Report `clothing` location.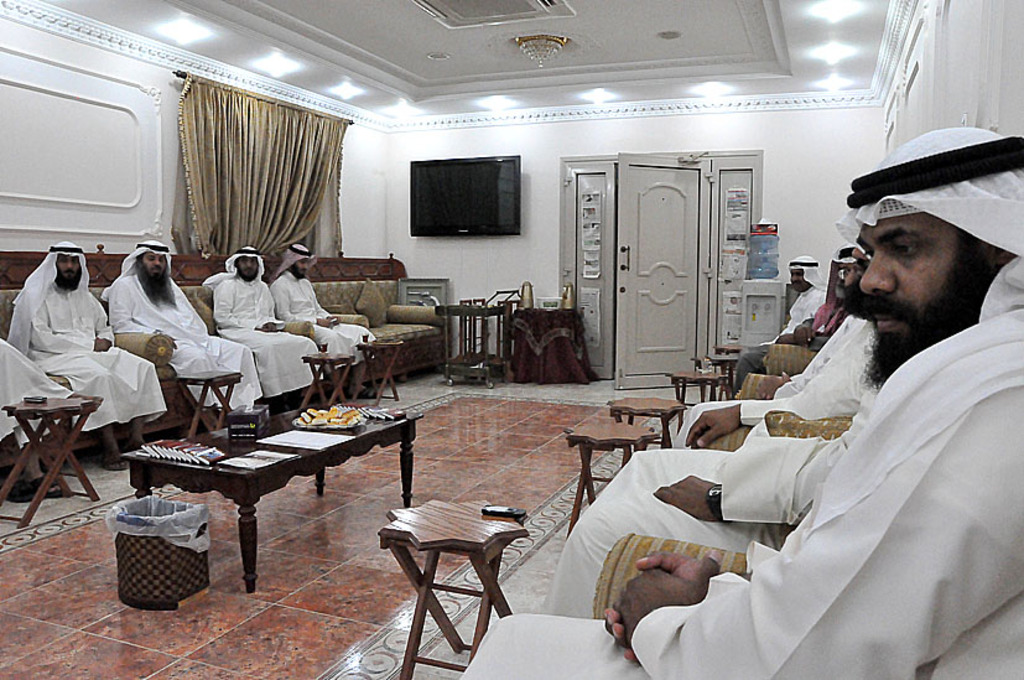
Report: <box>270,244,384,362</box>.
